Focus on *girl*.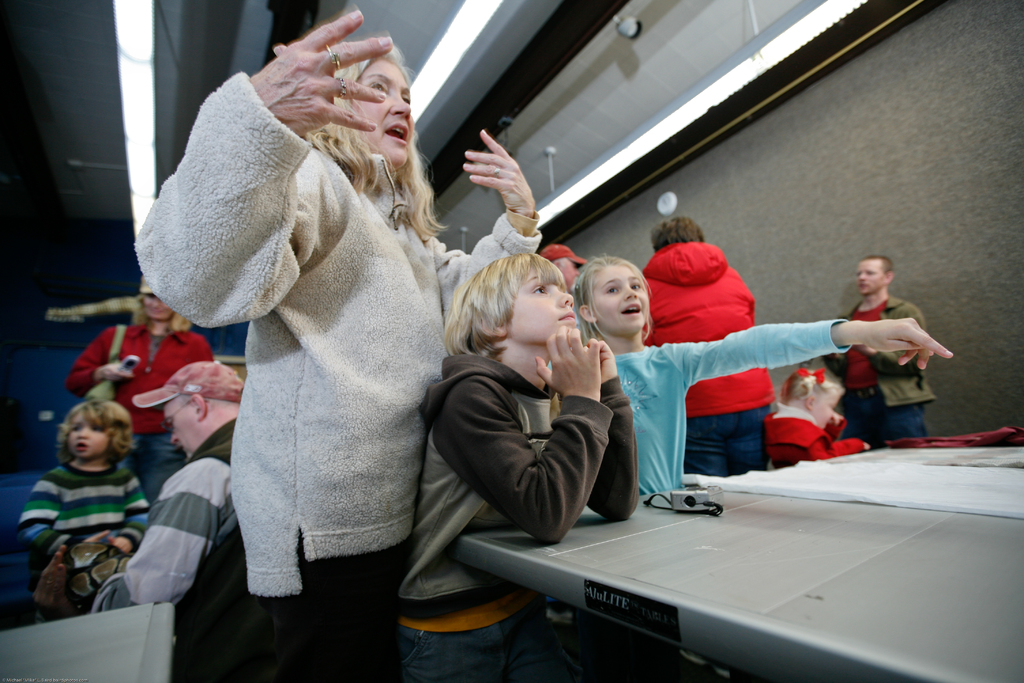
Focused at region(767, 368, 872, 460).
